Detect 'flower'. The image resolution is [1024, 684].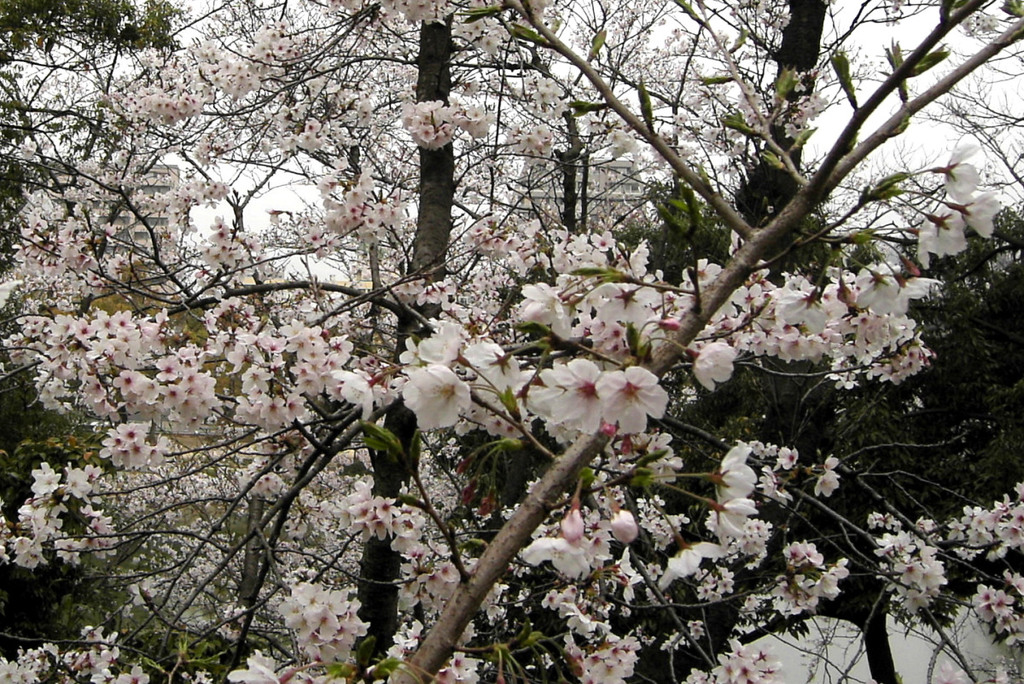
[x1=393, y1=95, x2=476, y2=148].
